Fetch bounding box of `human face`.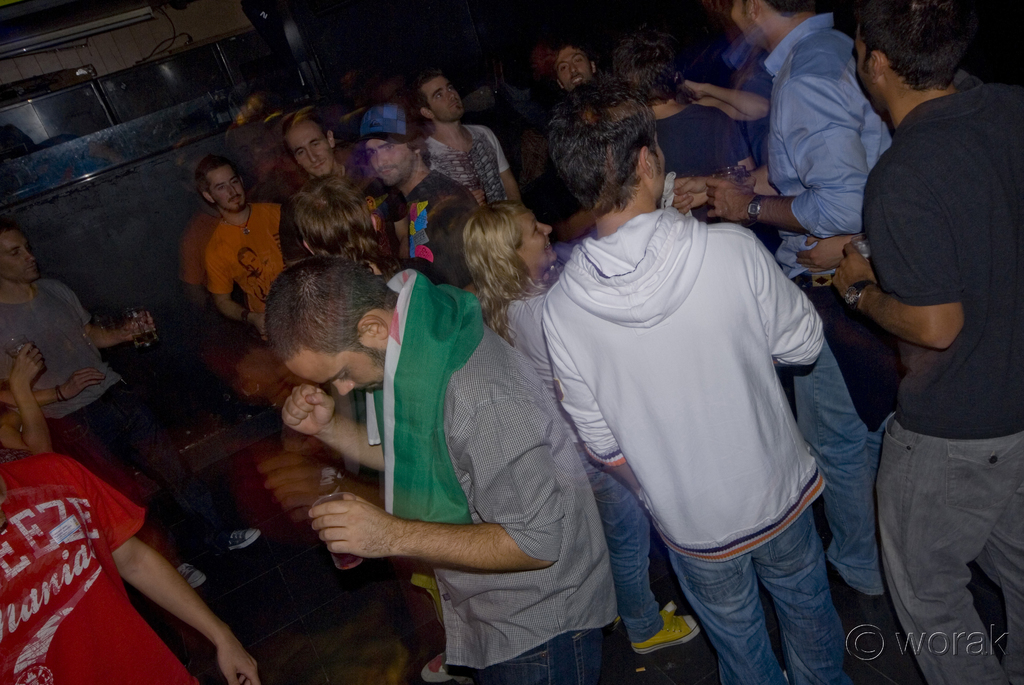
Bbox: (x1=285, y1=341, x2=390, y2=395).
